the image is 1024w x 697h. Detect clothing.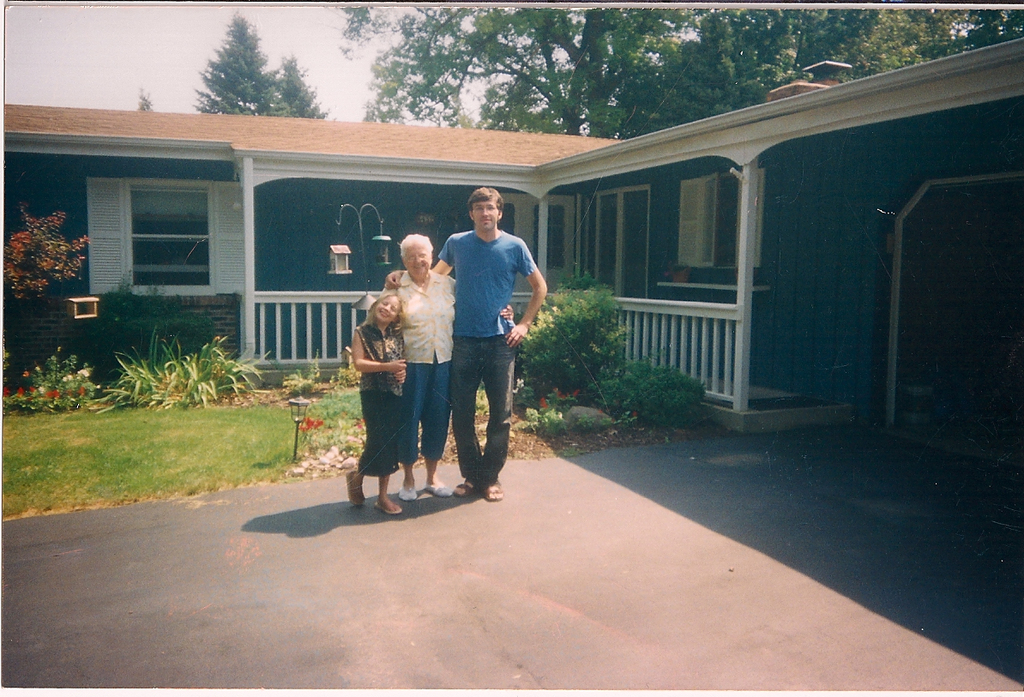
Detection: x1=384 y1=273 x2=452 y2=363.
